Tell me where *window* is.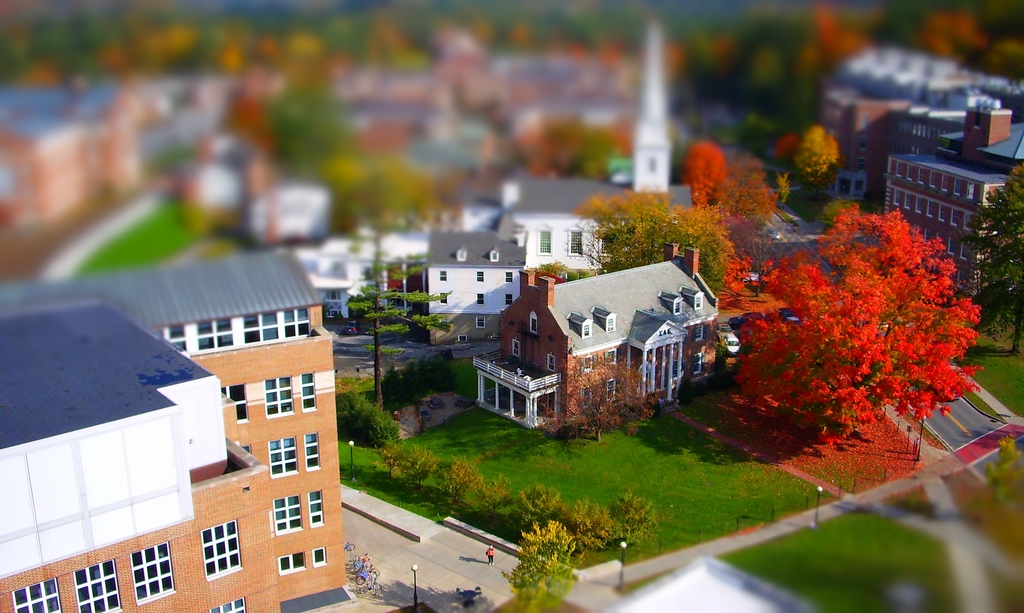
*window* is at x1=324, y1=290, x2=342, y2=298.
